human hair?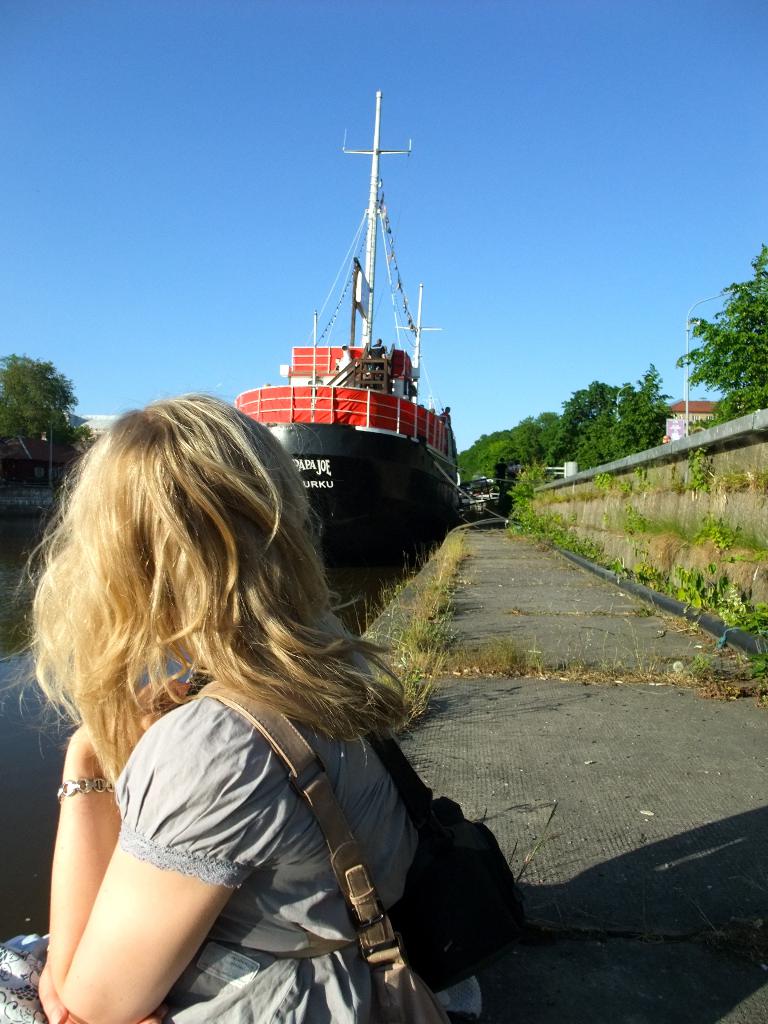
48, 404, 381, 812
